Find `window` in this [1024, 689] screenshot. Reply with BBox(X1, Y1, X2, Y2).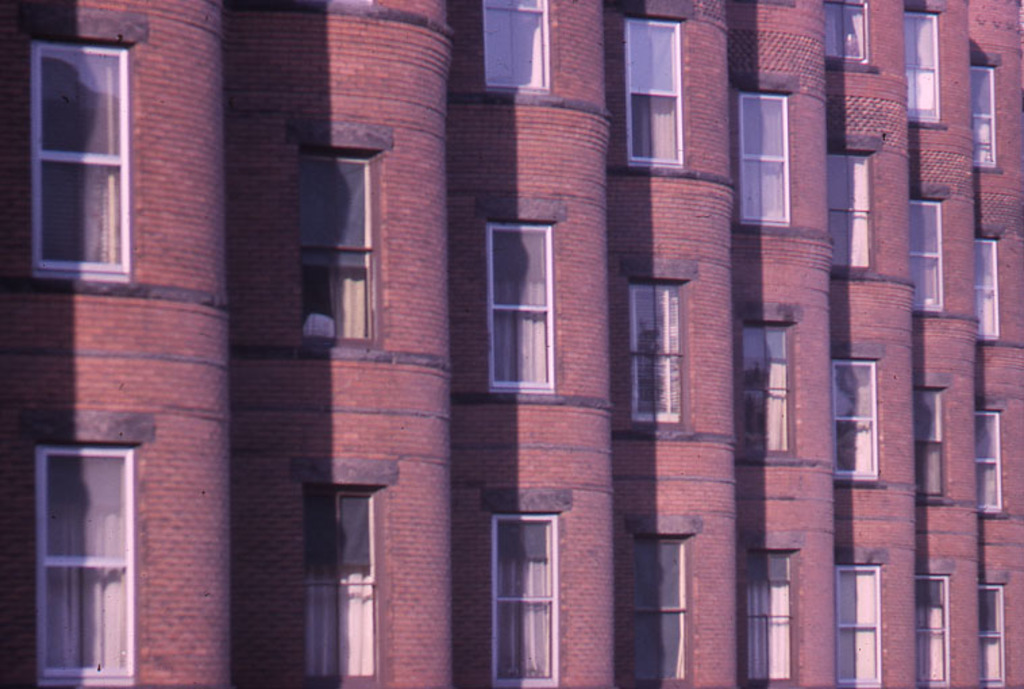
BBox(913, 386, 944, 500).
